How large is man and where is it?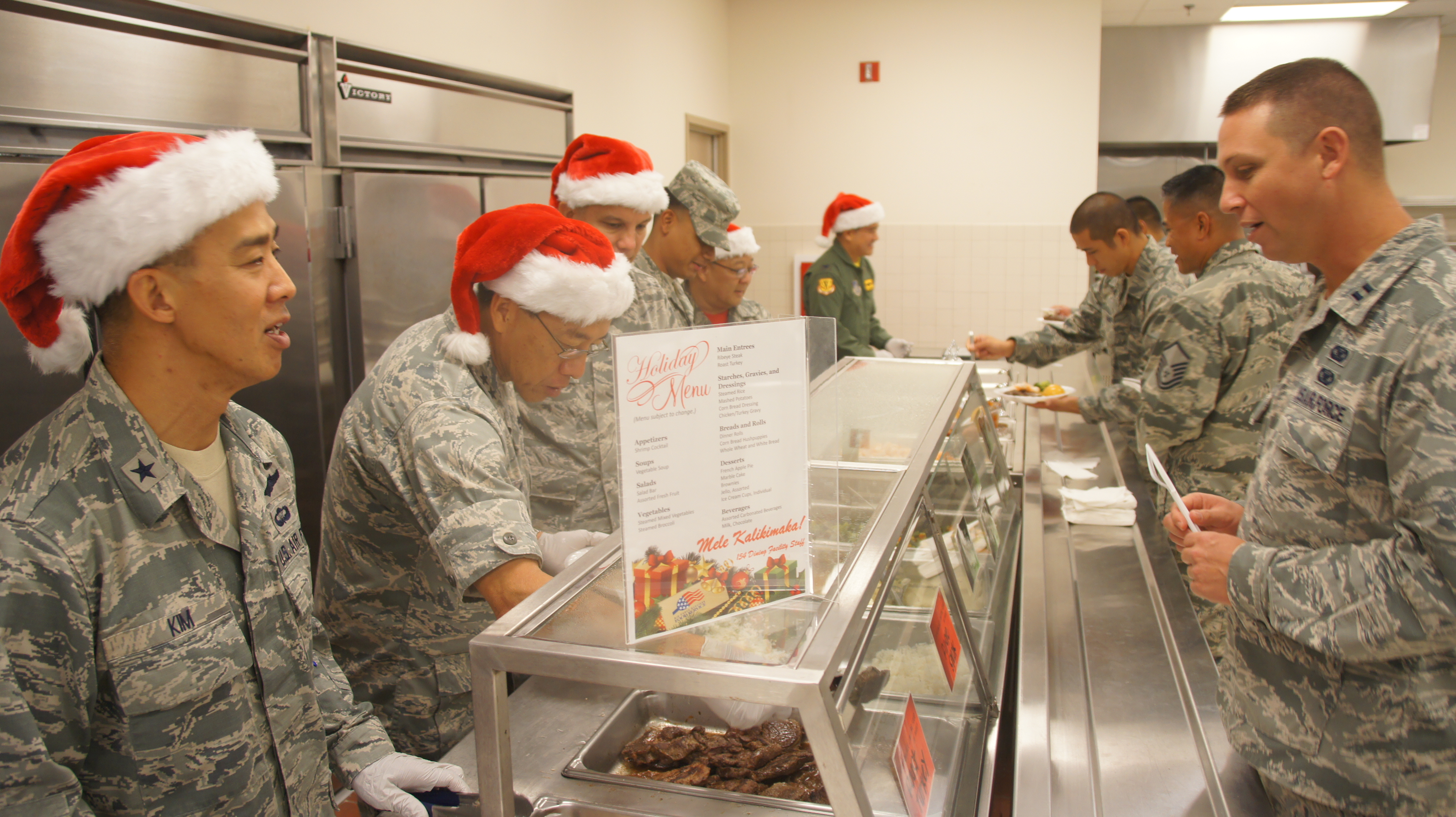
Bounding box: bbox(327, 51, 419, 177).
